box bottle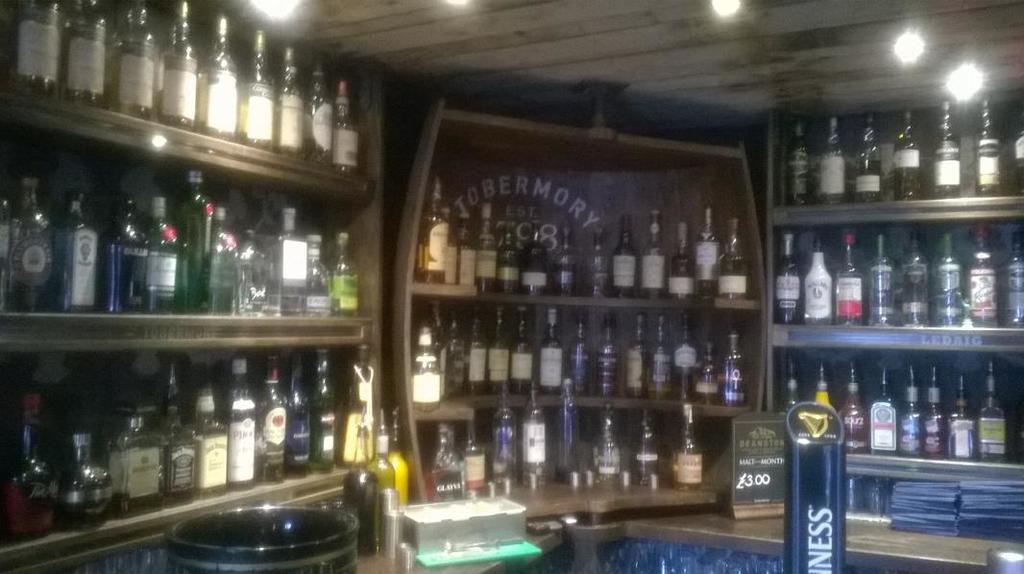
373/422/392/501
